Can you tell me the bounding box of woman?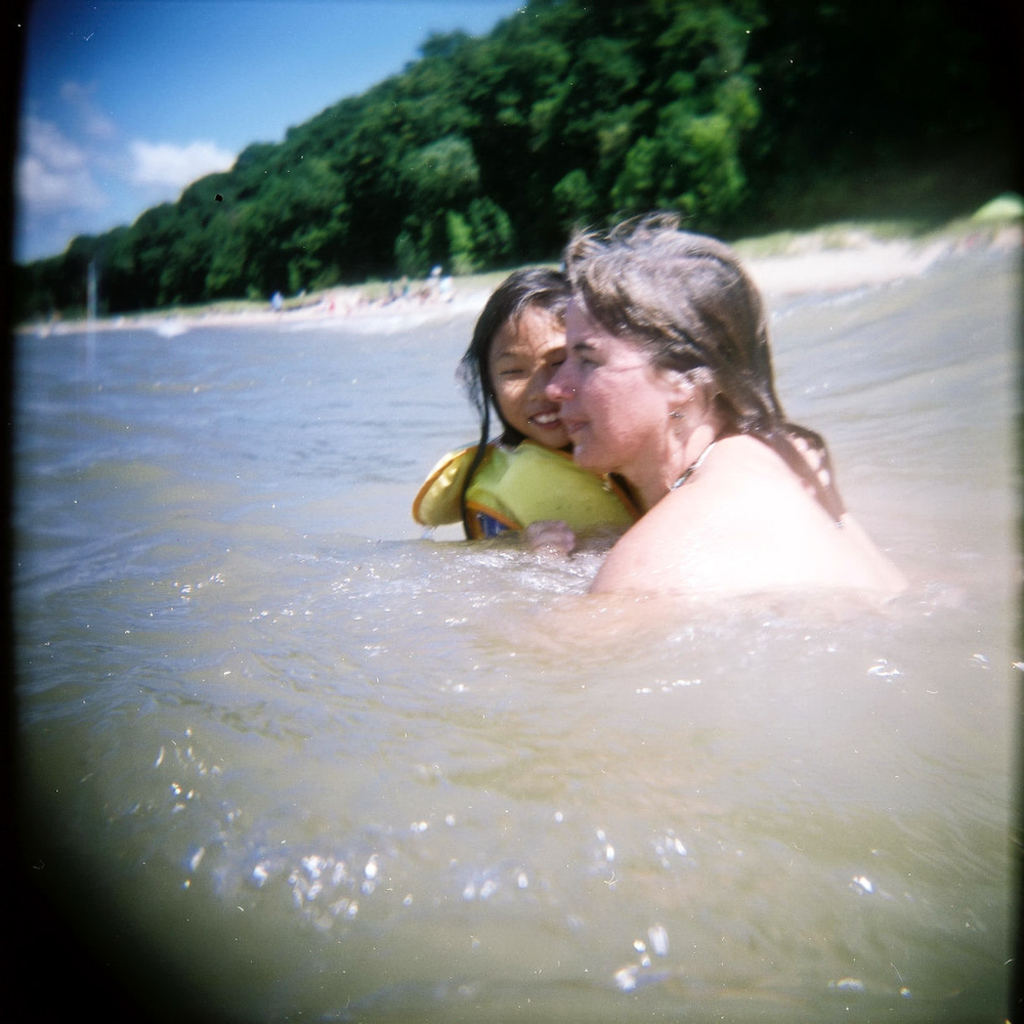
(548, 207, 902, 596).
